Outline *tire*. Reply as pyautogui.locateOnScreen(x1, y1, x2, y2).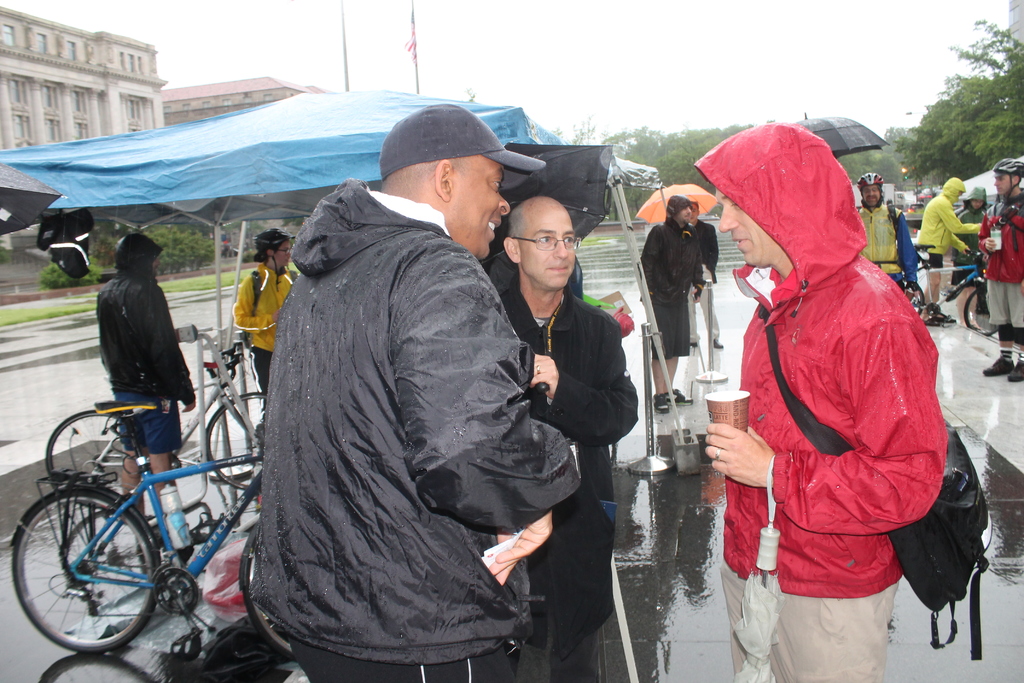
pyautogui.locateOnScreen(903, 278, 924, 315).
